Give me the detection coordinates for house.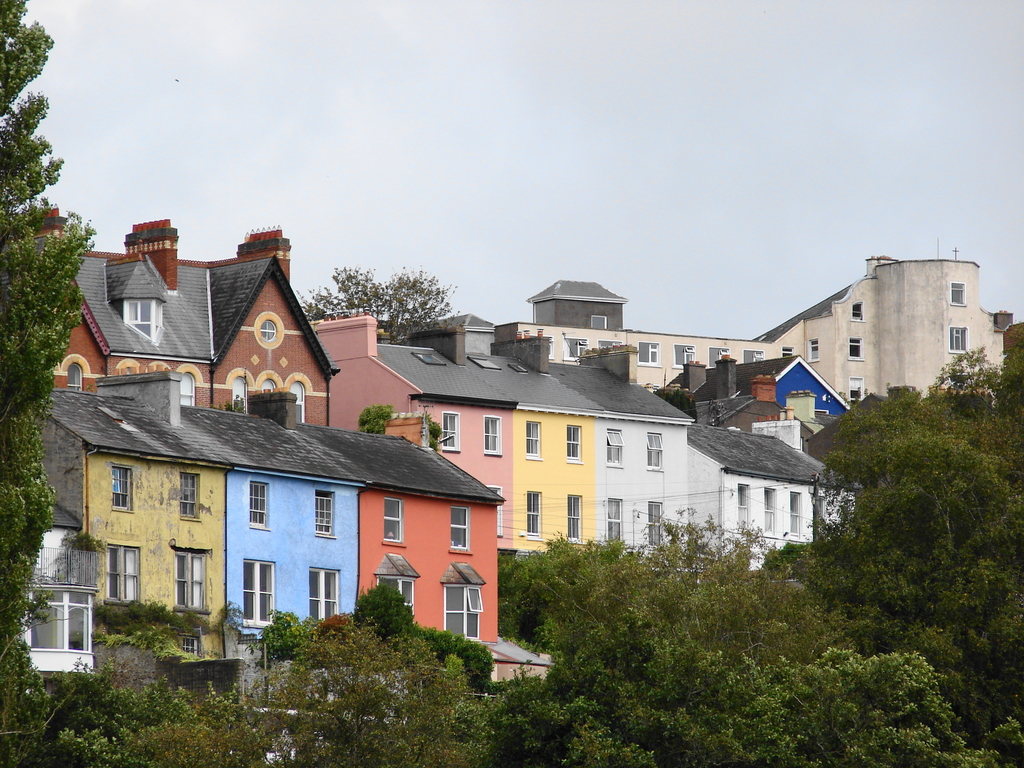
408/322/605/544.
